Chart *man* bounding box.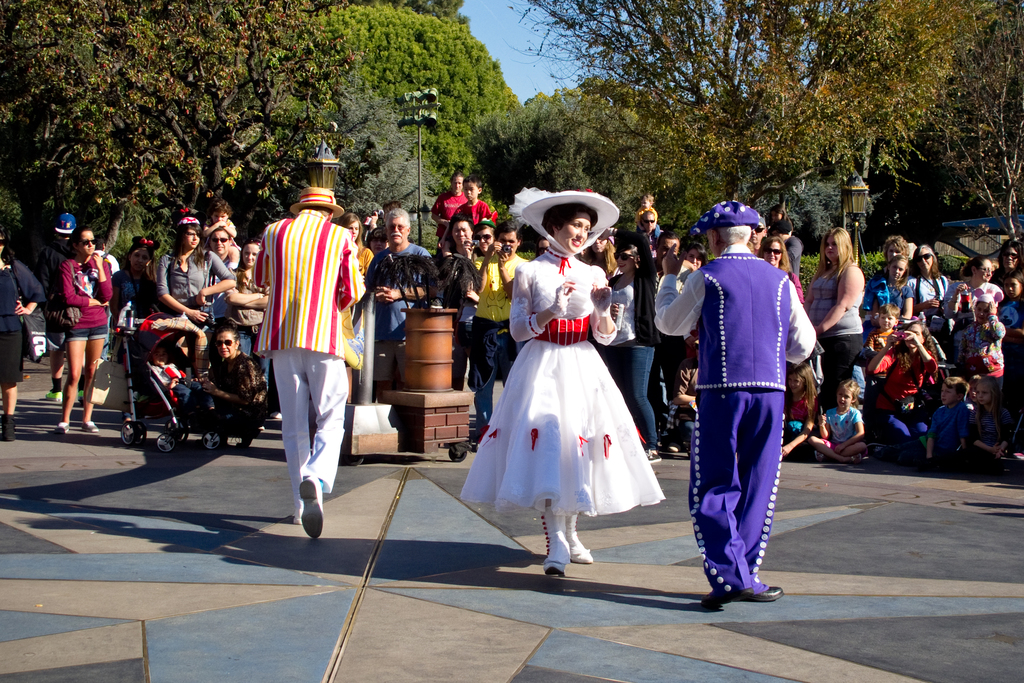
Charted: 31/209/97/399.
